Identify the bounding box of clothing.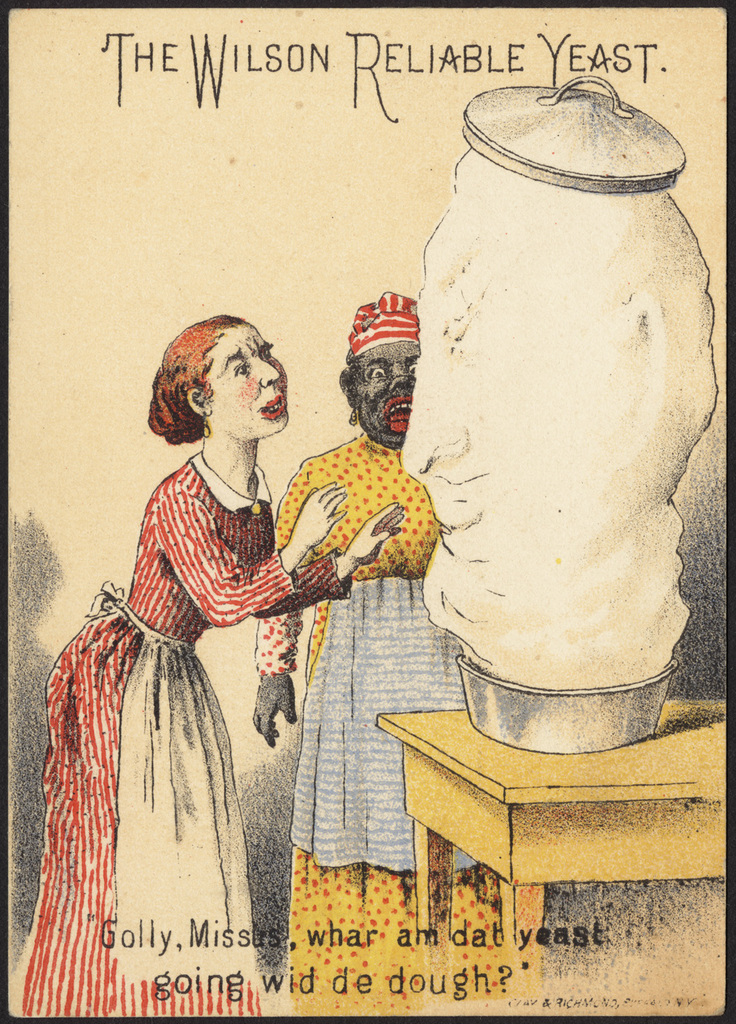
region(19, 449, 358, 1019).
